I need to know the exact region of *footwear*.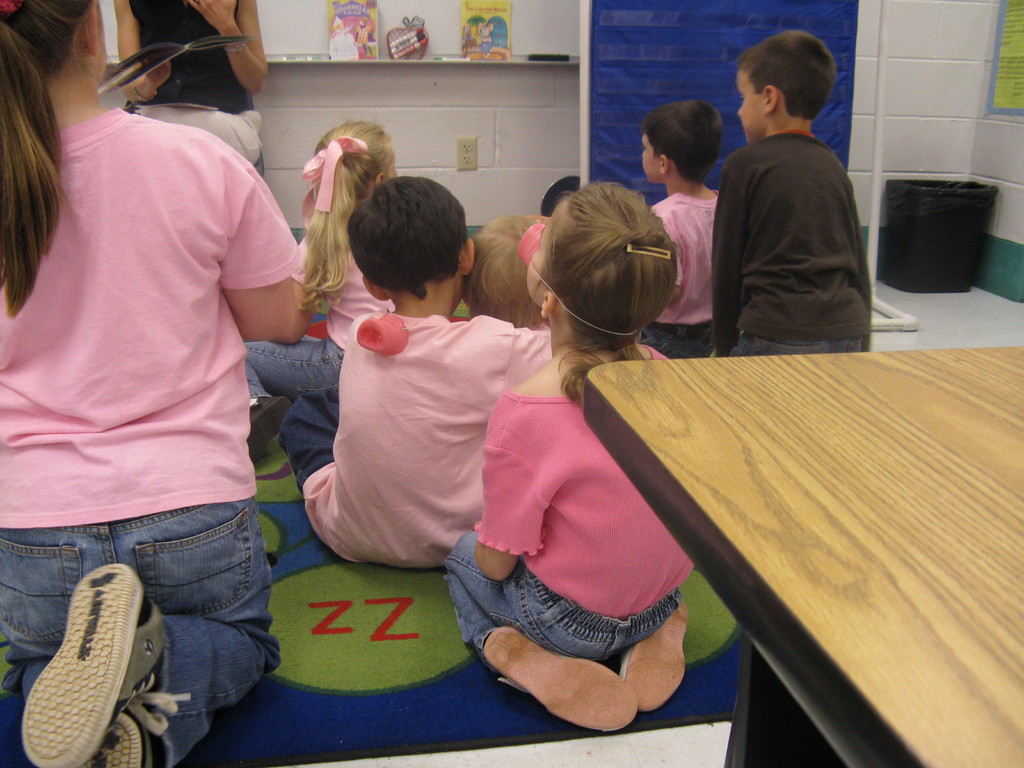
Region: locate(620, 603, 686, 714).
